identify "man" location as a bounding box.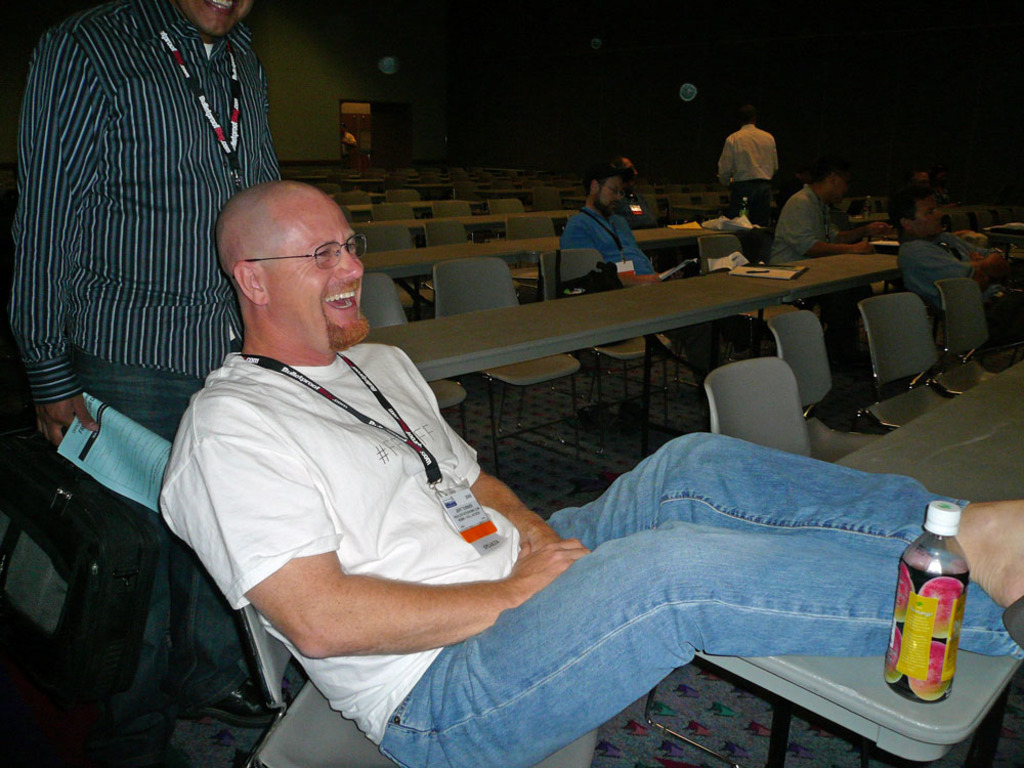
box(873, 184, 1023, 338).
